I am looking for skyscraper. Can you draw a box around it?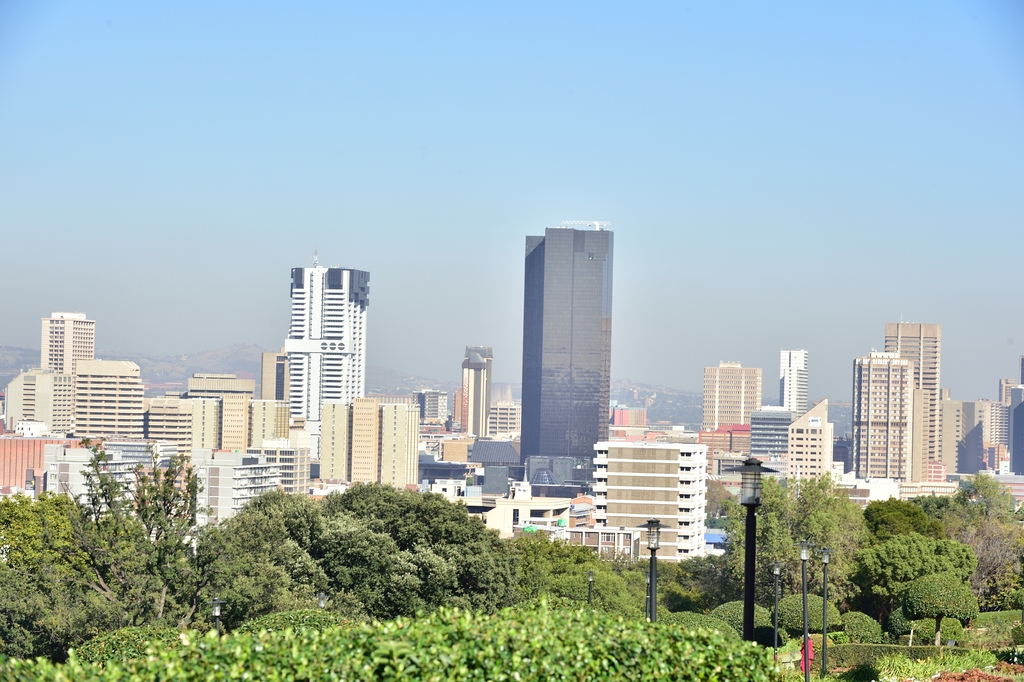
Sure, the bounding box is [849,355,911,479].
